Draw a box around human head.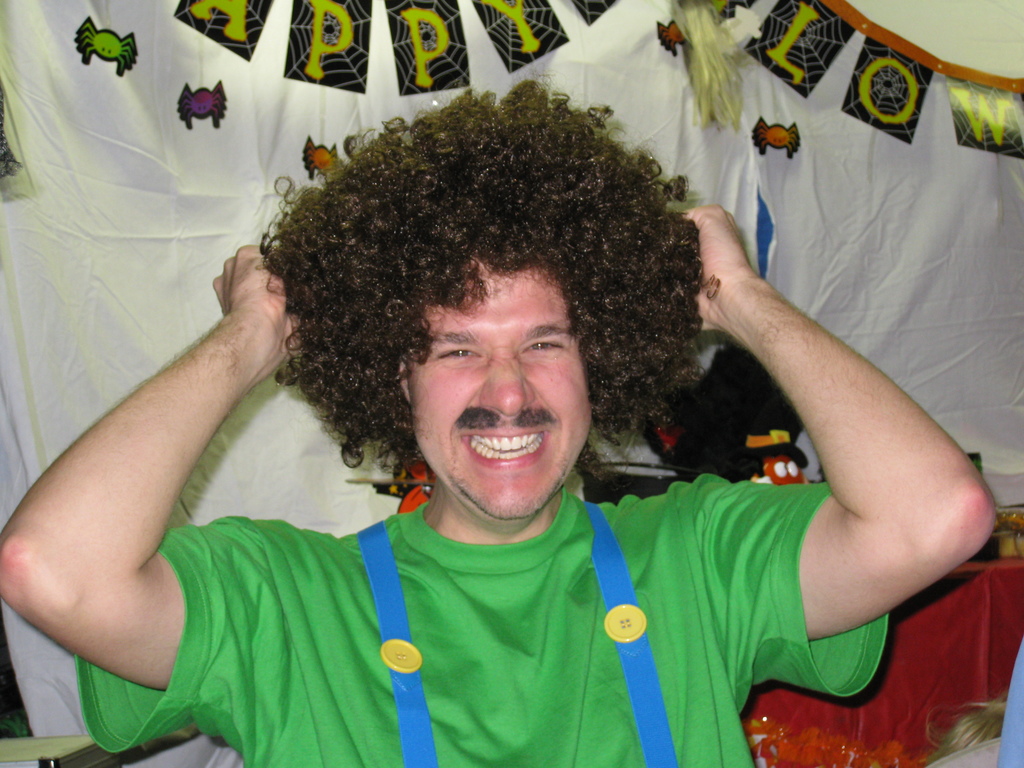
region(267, 124, 638, 532).
